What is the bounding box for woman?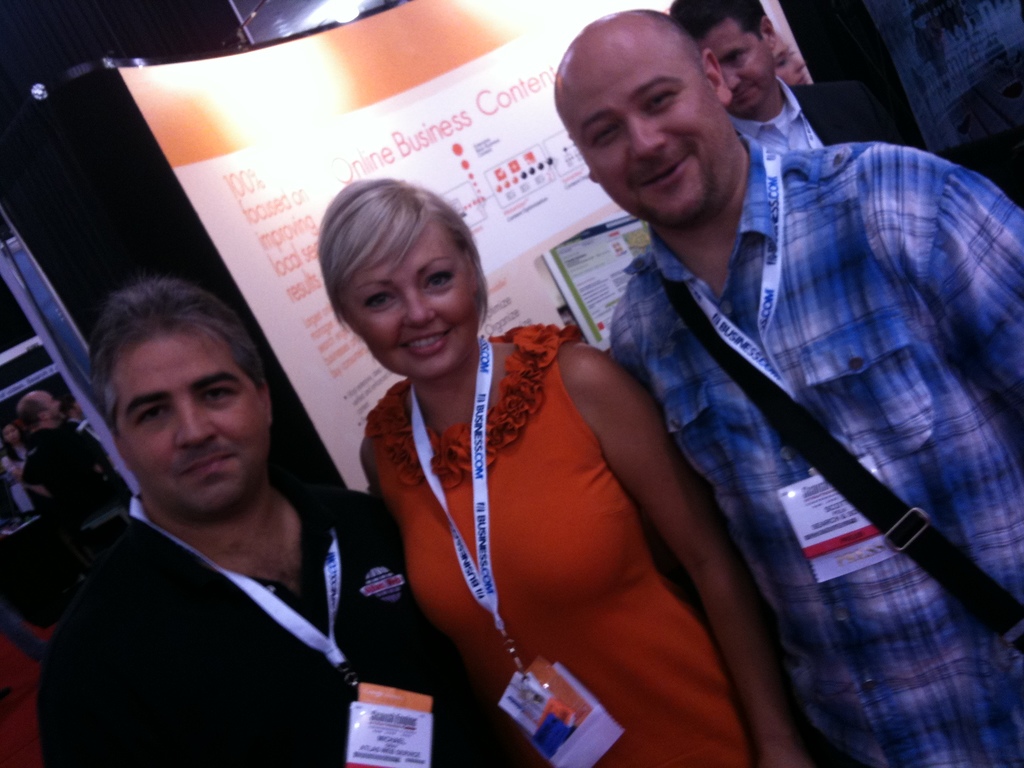
select_region(0, 427, 33, 518).
